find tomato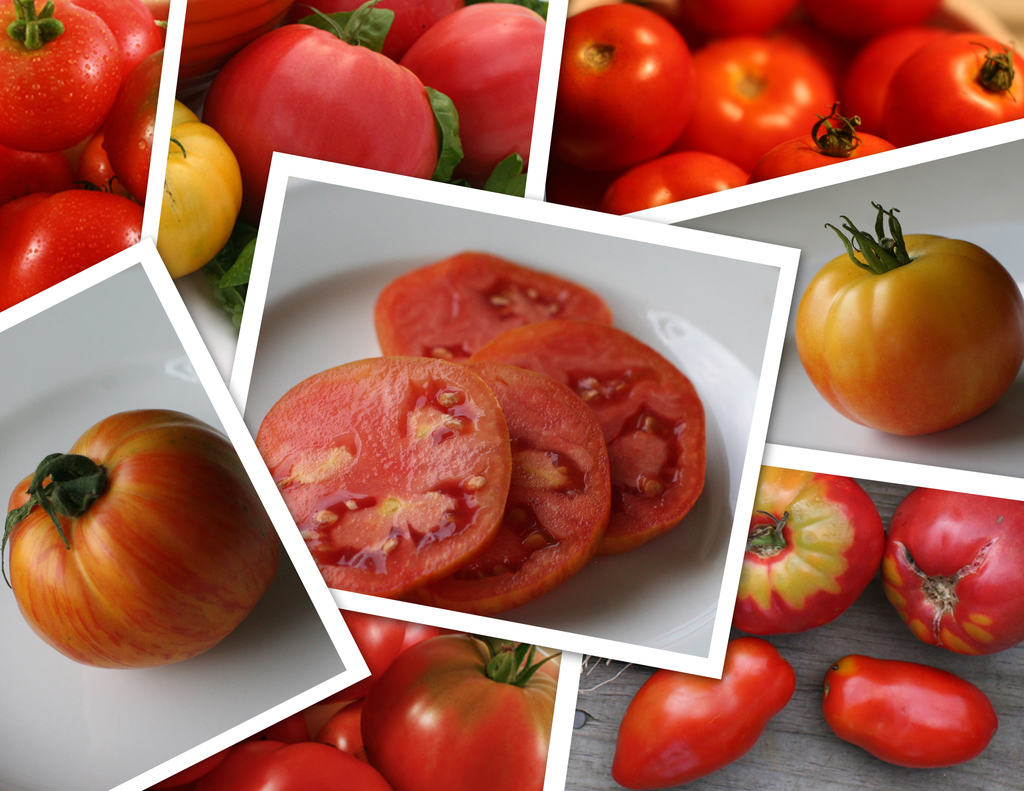
892/492/1023/657
